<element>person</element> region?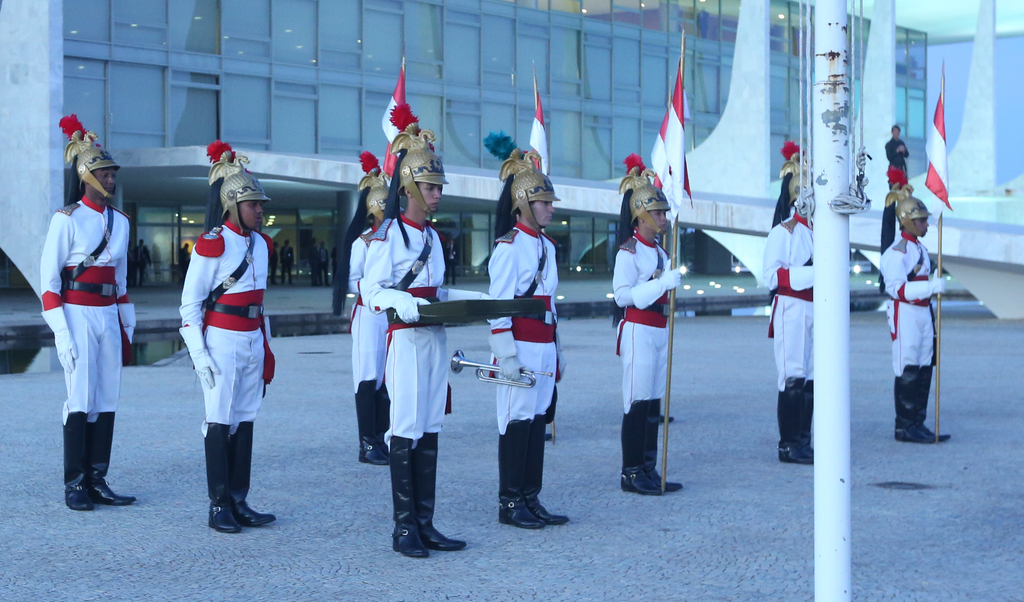
<region>753, 157, 813, 469</region>
